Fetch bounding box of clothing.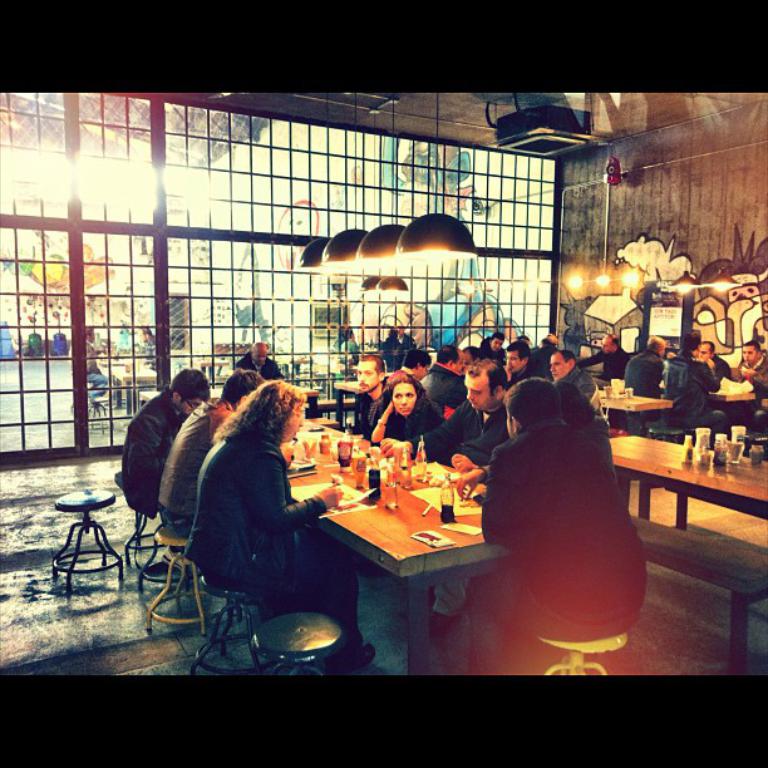
Bbox: detection(418, 361, 466, 407).
